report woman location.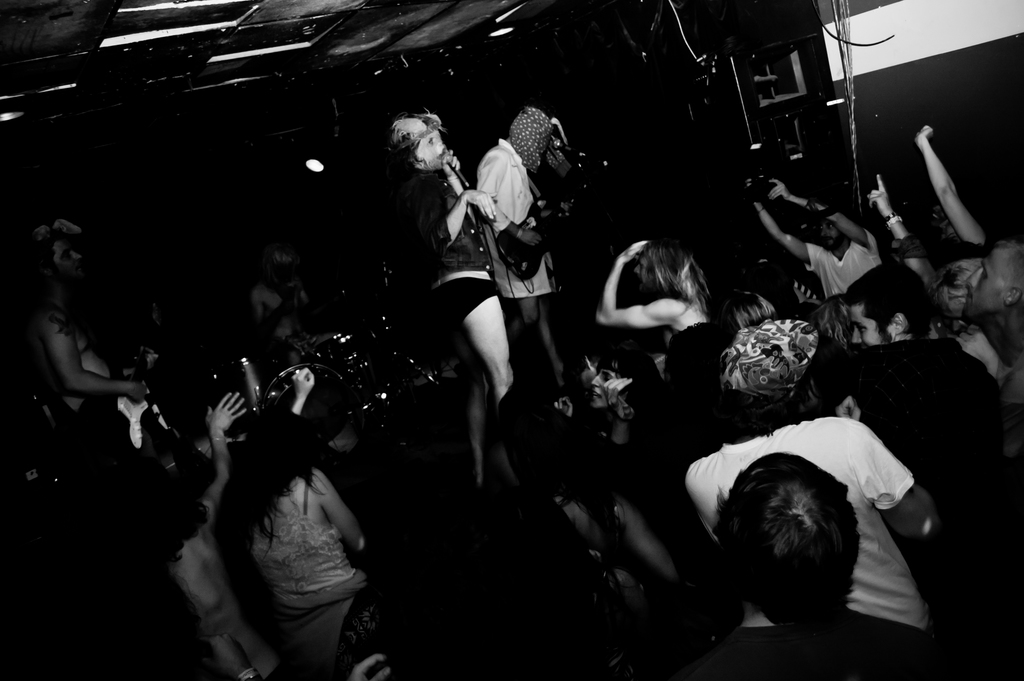
Report: box=[499, 373, 719, 680].
